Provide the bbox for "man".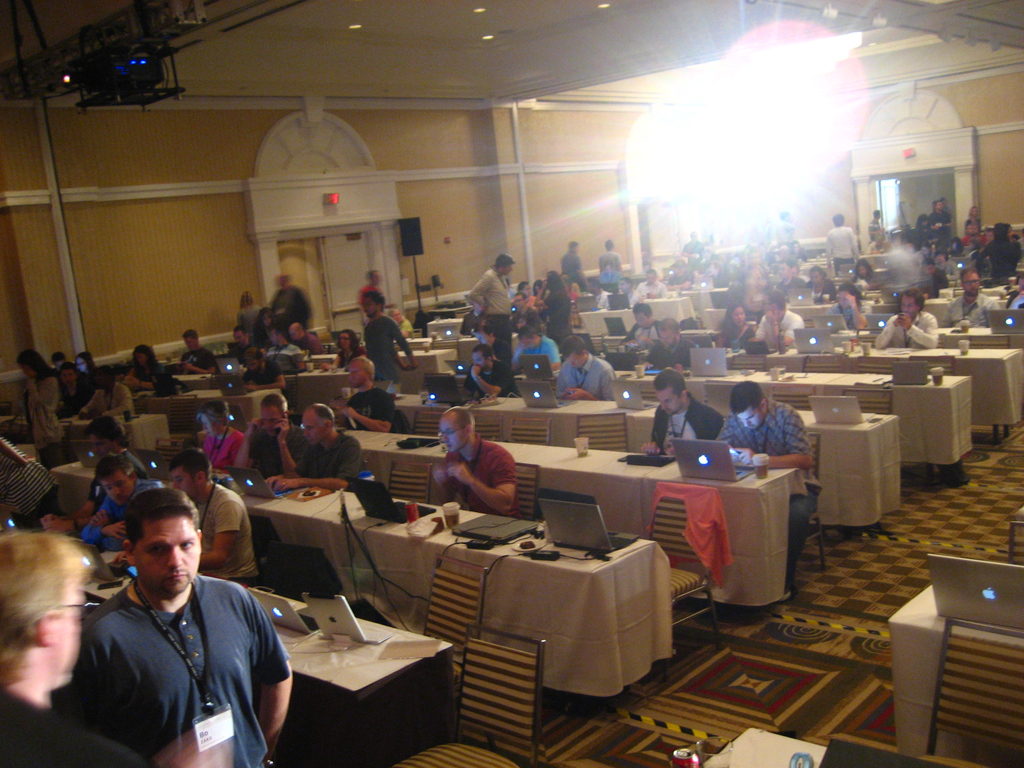
508, 318, 563, 379.
